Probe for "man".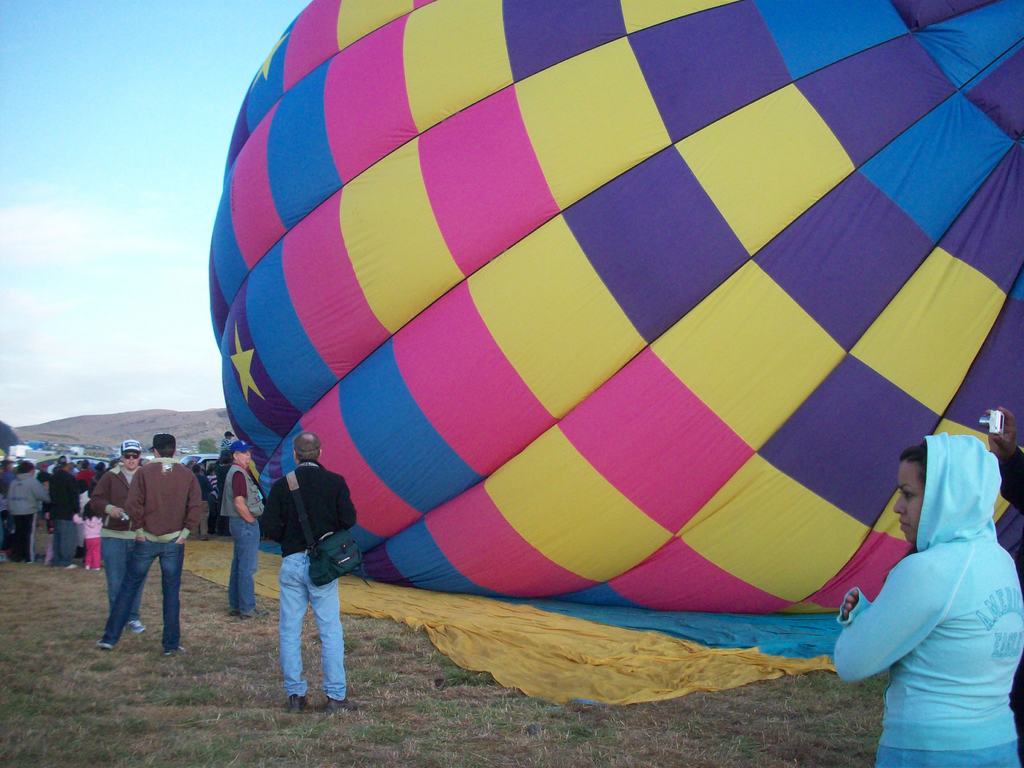
Probe result: rect(246, 433, 351, 699).
